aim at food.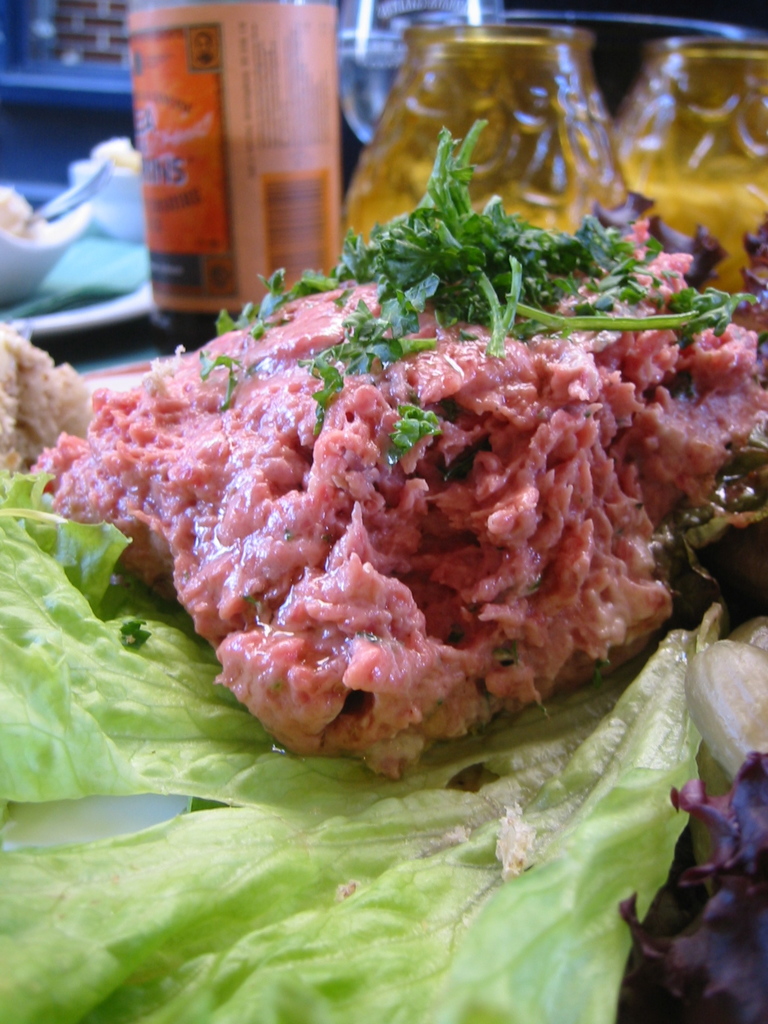
Aimed at <region>0, 457, 767, 1023</region>.
